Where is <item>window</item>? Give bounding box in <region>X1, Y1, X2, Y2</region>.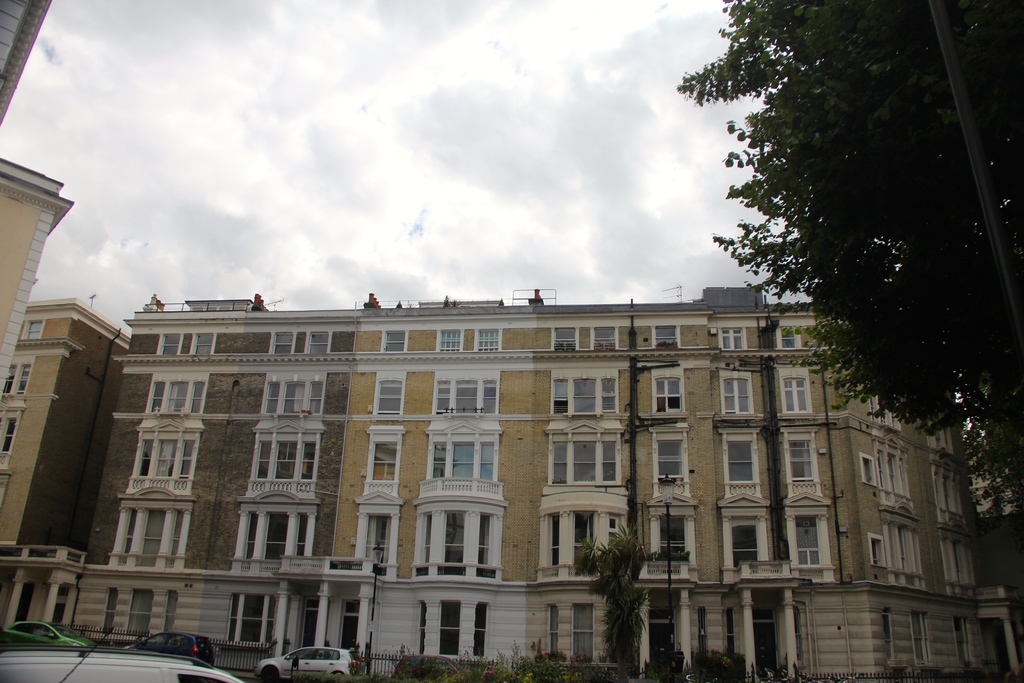
<region>148, 381, 165, 413</region>.
